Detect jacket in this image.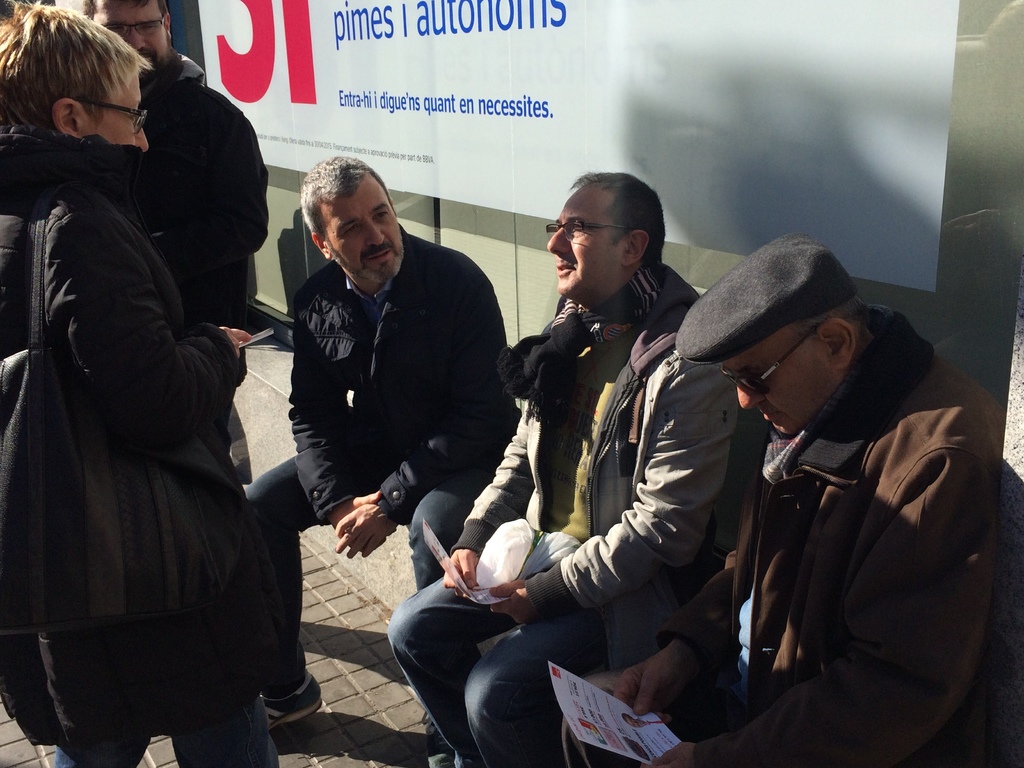
Detection: left=643, top=298, right=1023, bottom=767.
